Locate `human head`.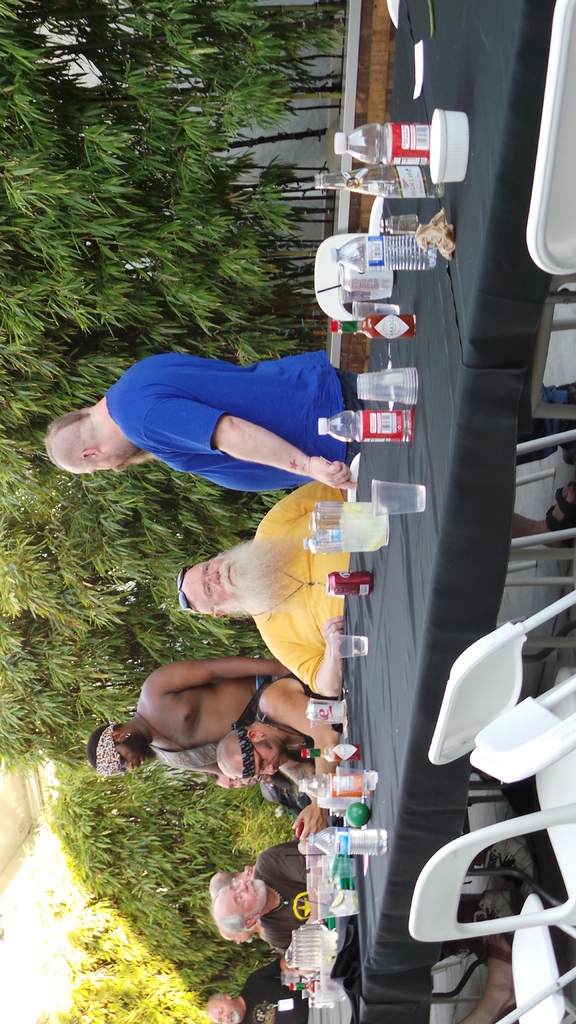
Bounding box: 216, 744, 272, 779.
